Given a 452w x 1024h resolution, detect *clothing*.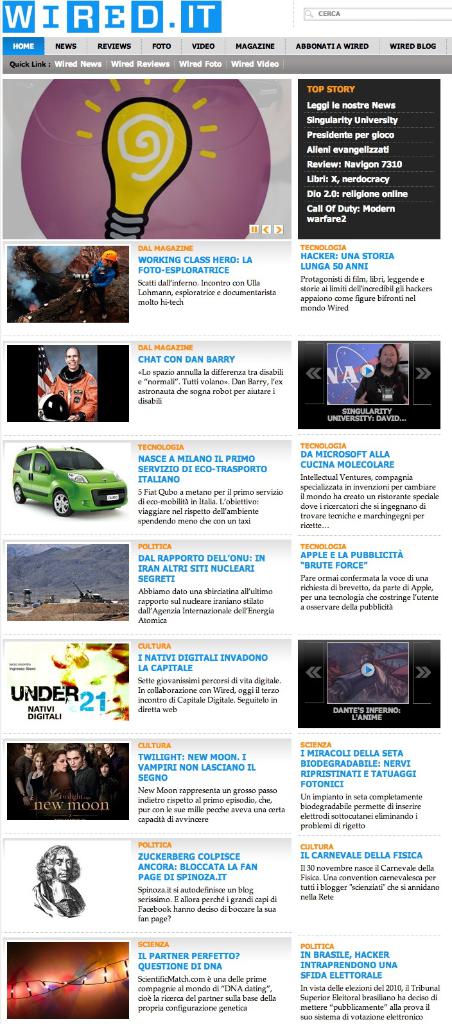
box(48, 366, 96, 420).
